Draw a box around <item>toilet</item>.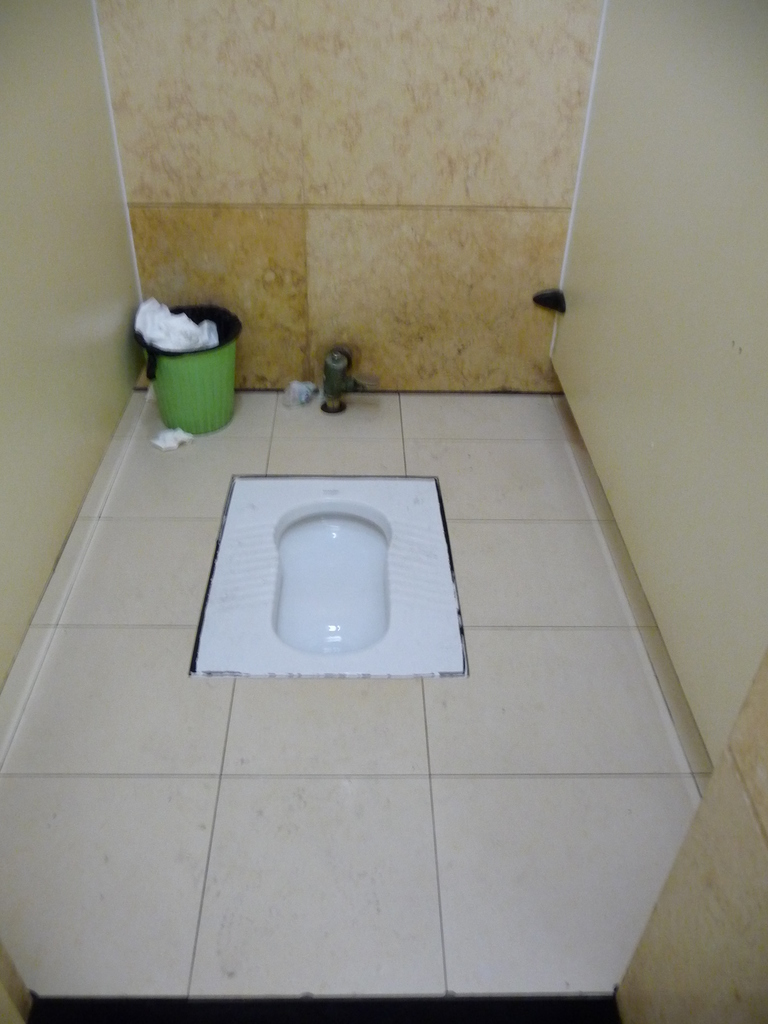
x1=192, y1=475, x2=465, y2=678.
